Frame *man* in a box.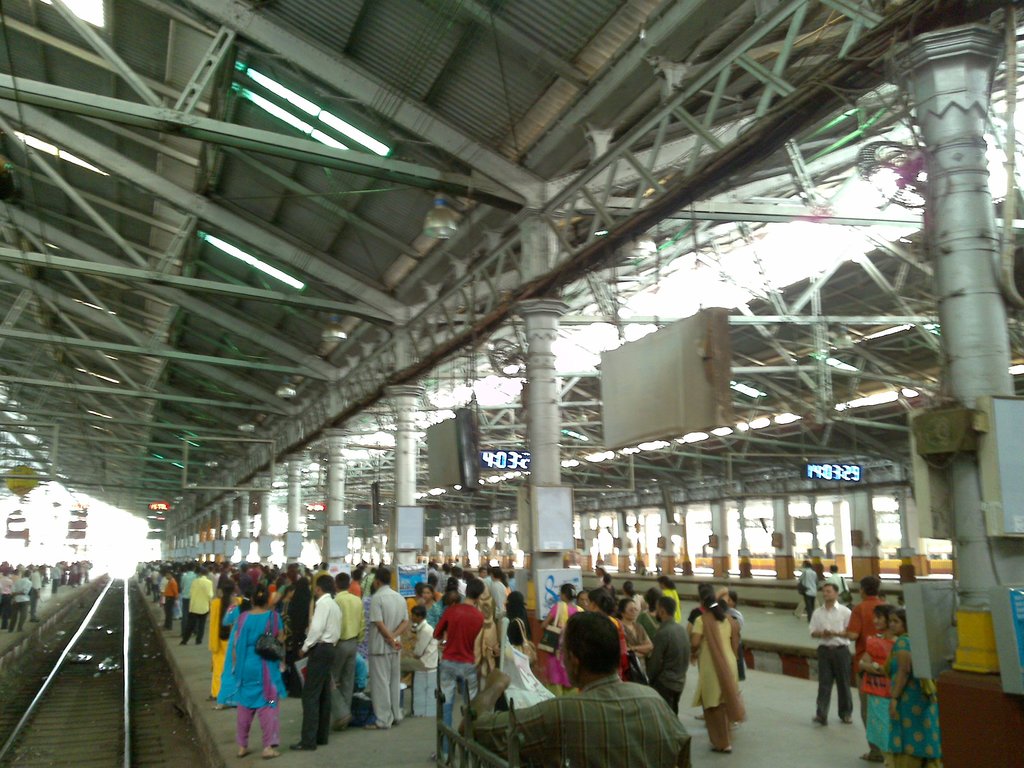
box(369, 569, 407, 724).
